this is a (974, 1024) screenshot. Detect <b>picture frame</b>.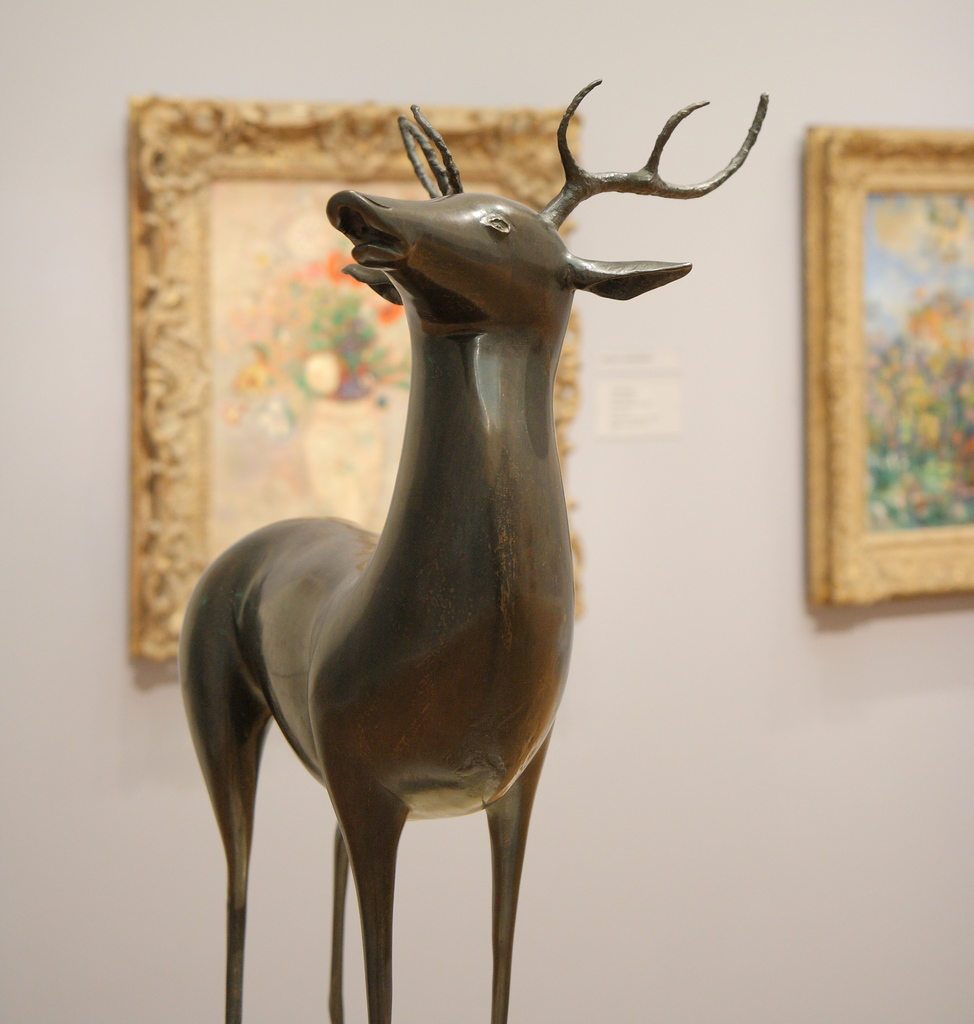
127, 97, 584, 660.
